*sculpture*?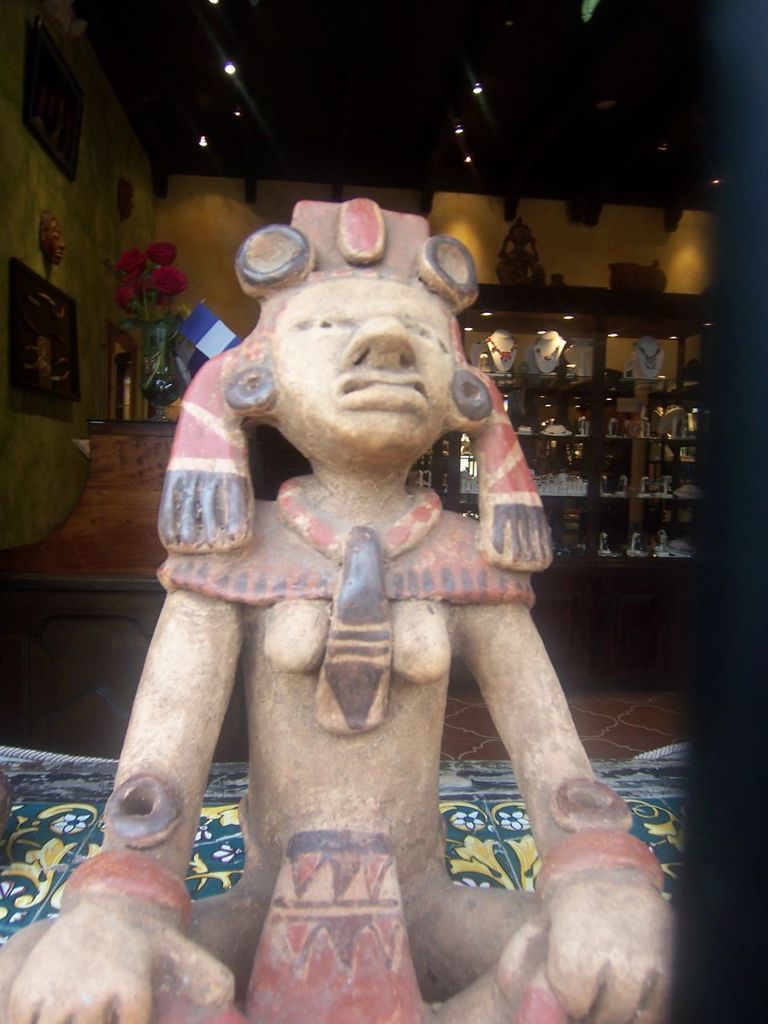
box=[0, 204, 677, 1023]
